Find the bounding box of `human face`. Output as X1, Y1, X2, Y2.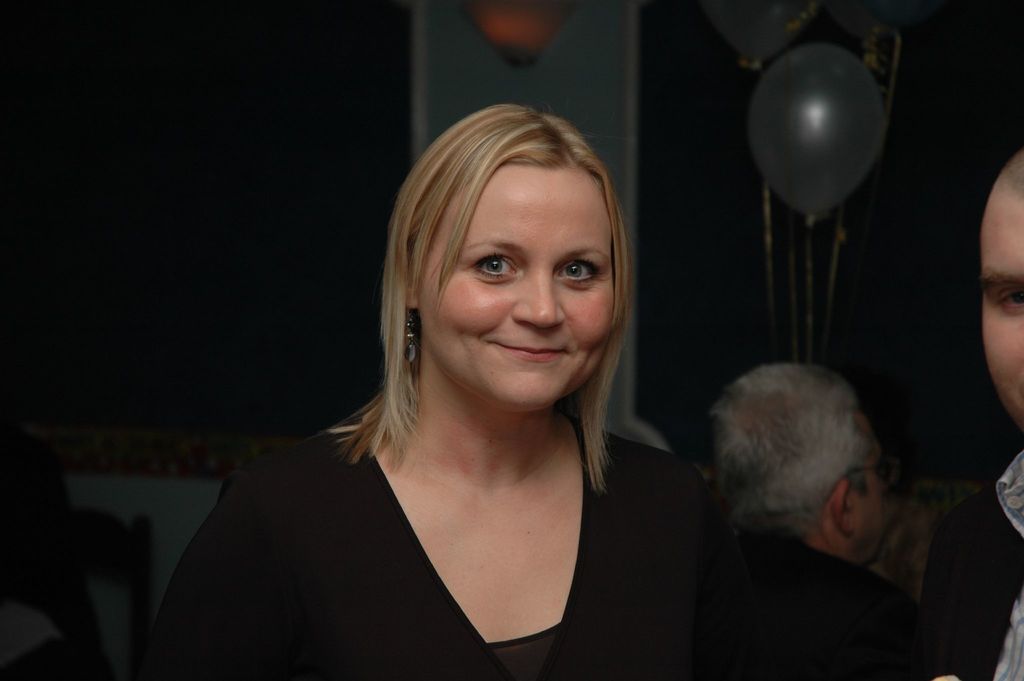
417, 169, 616, 411.
